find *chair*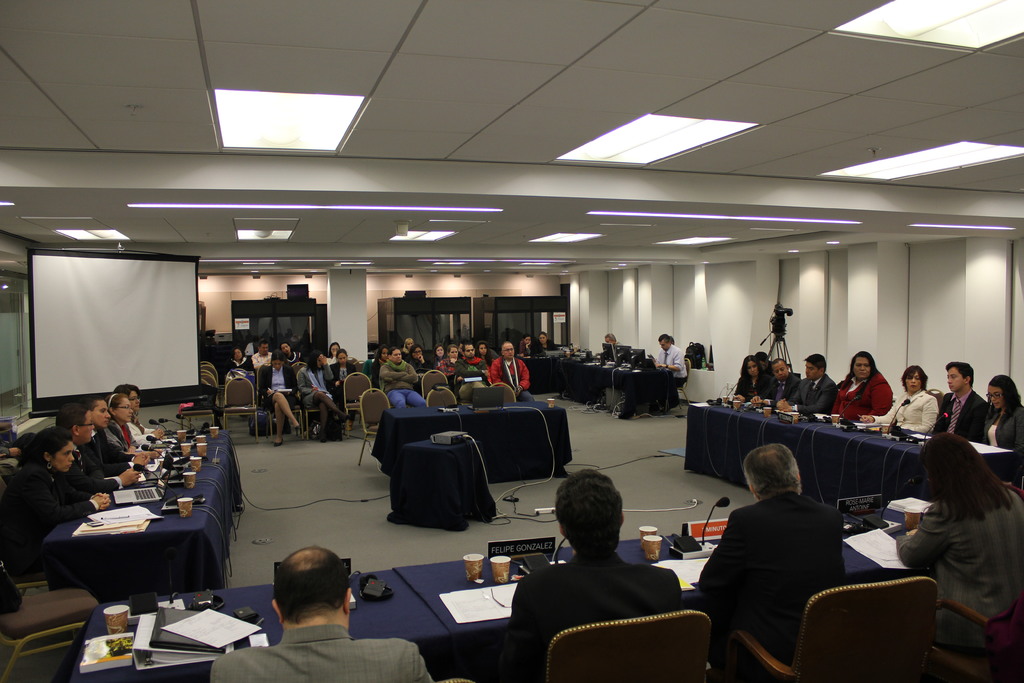
[x1=225, y1=377, x2=261, y2=438]
